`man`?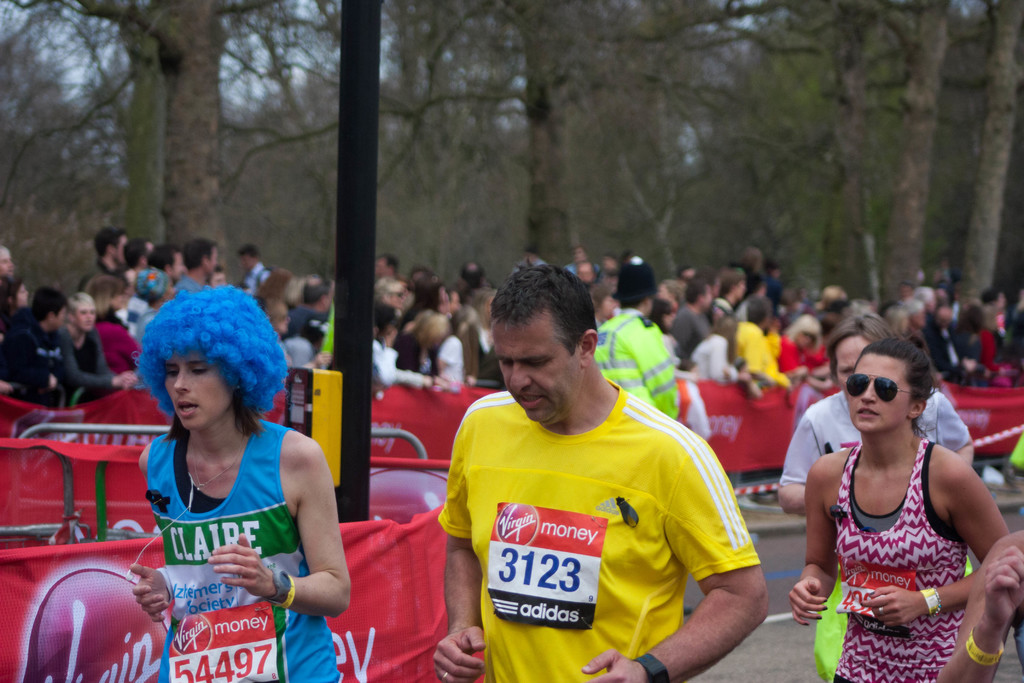
152,243,185,279
